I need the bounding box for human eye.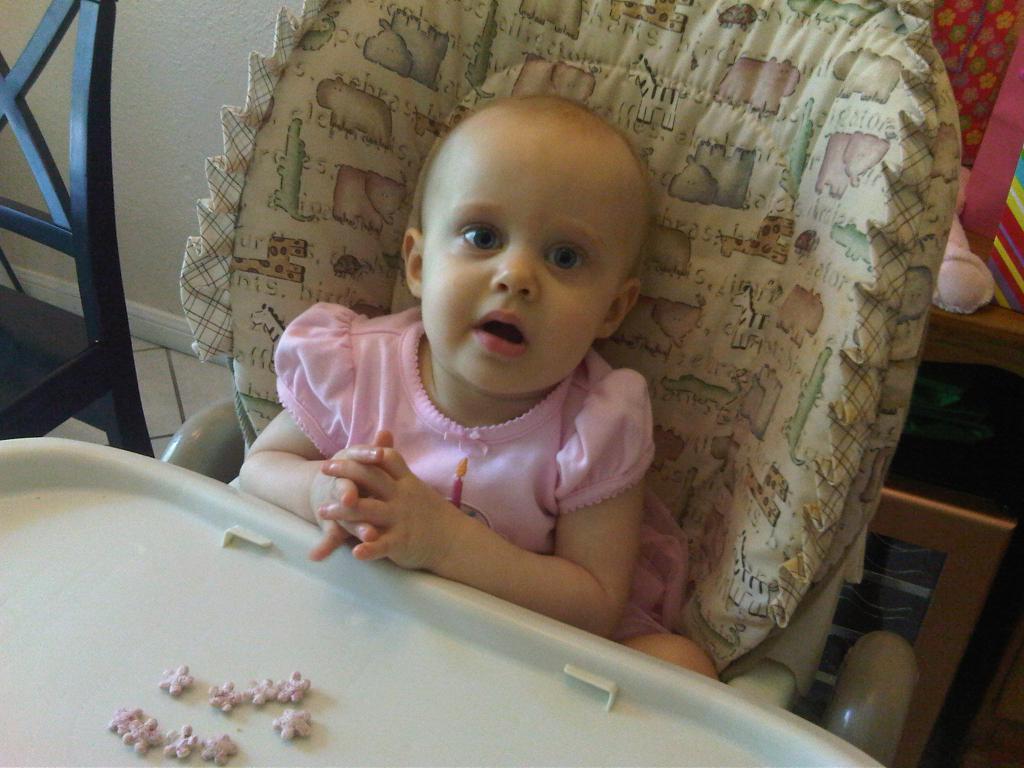
Here it is: l=452, t=225, r=503, b=255.
